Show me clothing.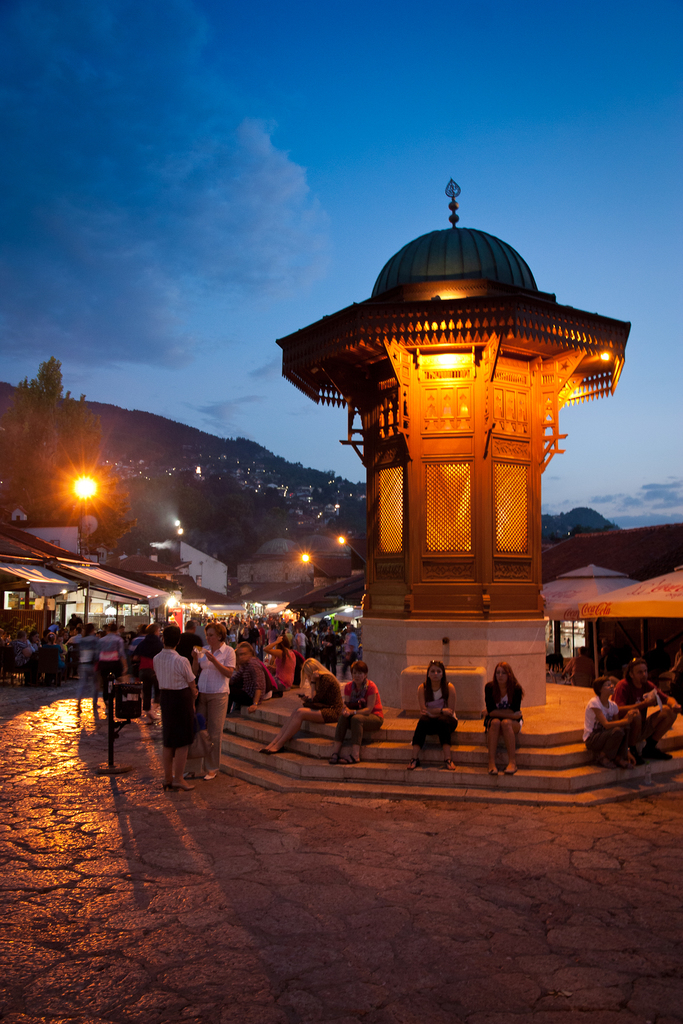
clothing is here: <box>232,652,265,701</box>.
